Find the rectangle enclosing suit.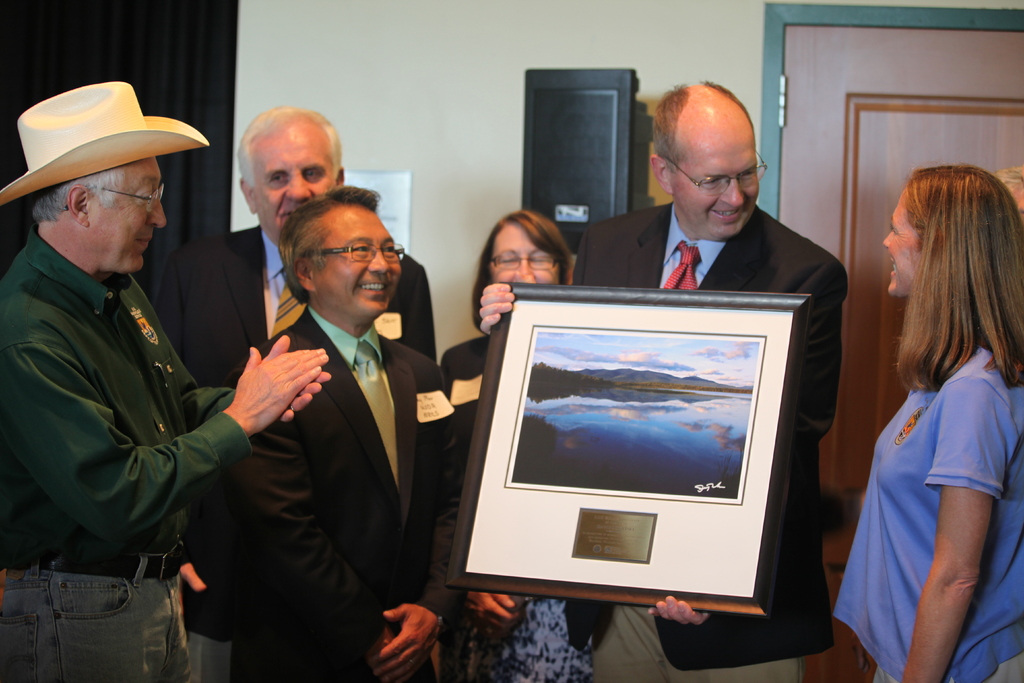
pyautogui.locateOnScreen(572, 198, 849, 682).
